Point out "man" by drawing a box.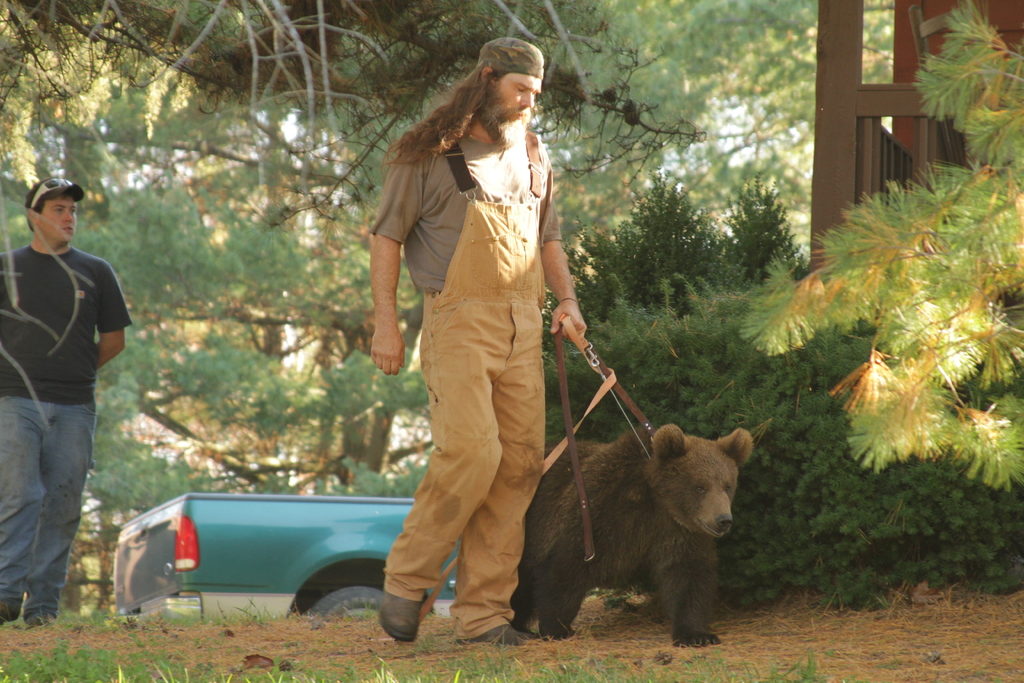
box(370, 38, 588, 646).
